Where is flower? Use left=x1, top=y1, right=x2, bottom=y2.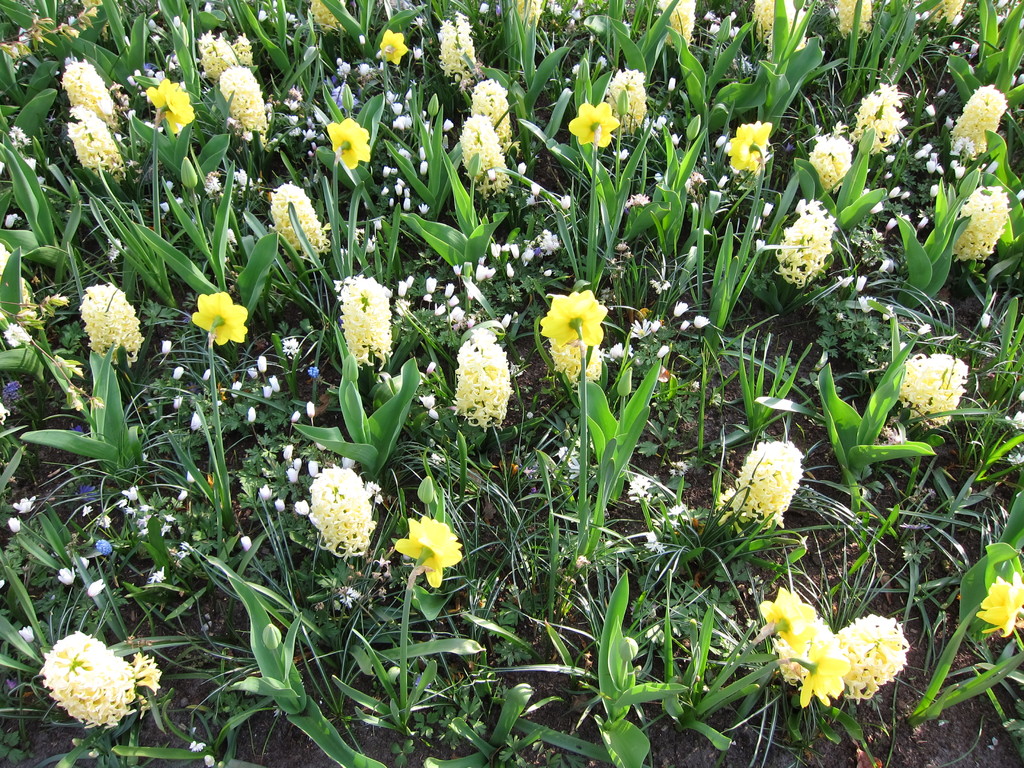
left=430, top=408, right=440, bottom=421.
